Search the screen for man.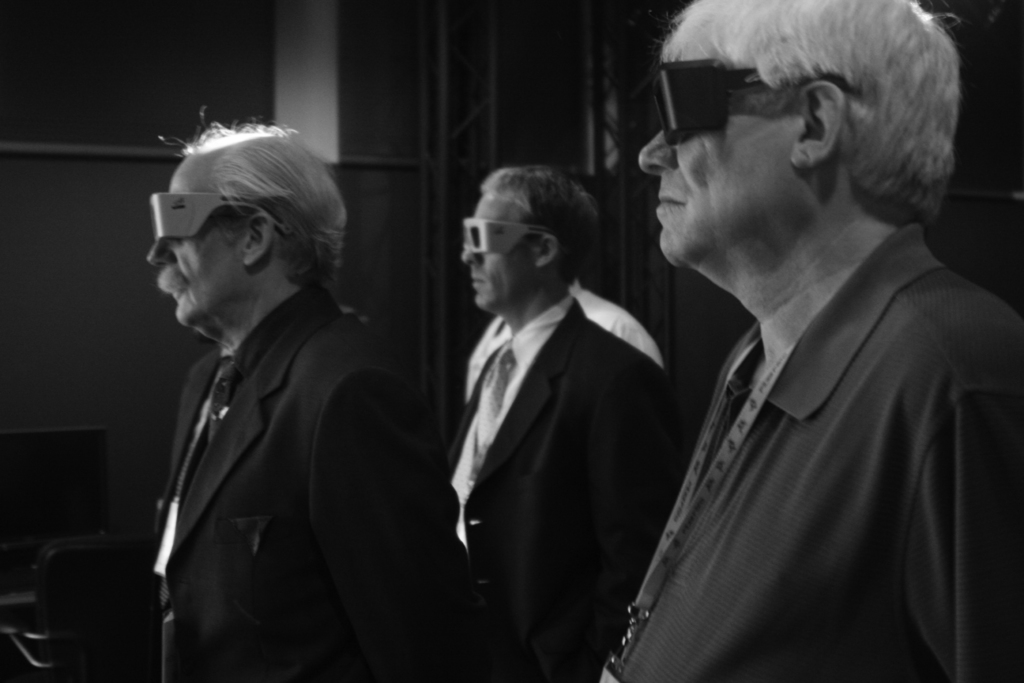
Found at [left=592, top=0, right=1023, bottom=682].
